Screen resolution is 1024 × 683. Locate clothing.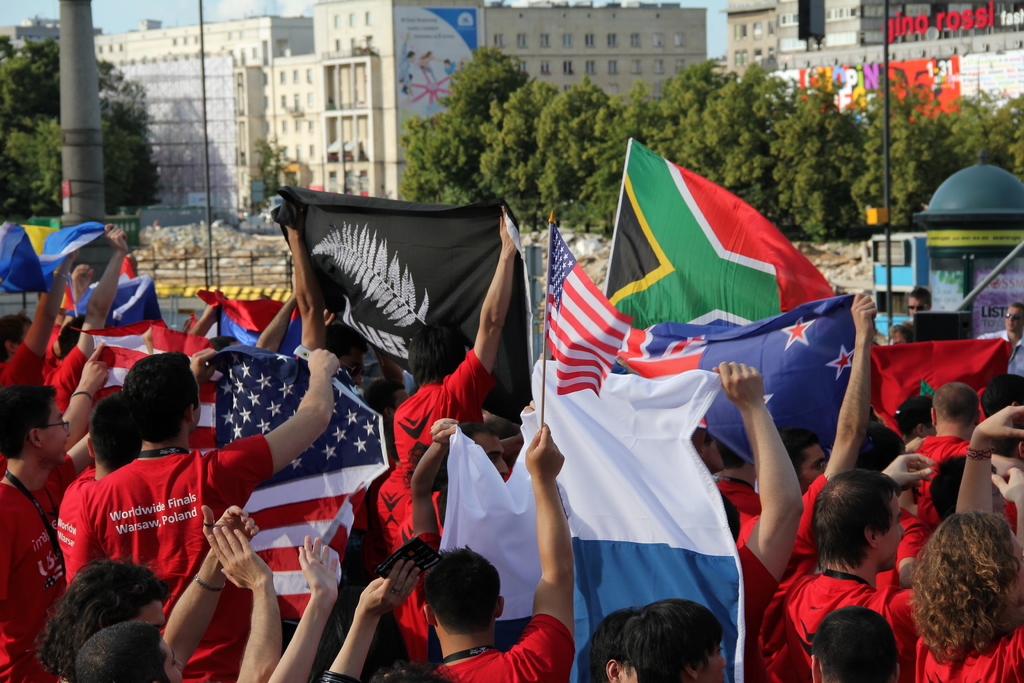
399 619 578 682.
